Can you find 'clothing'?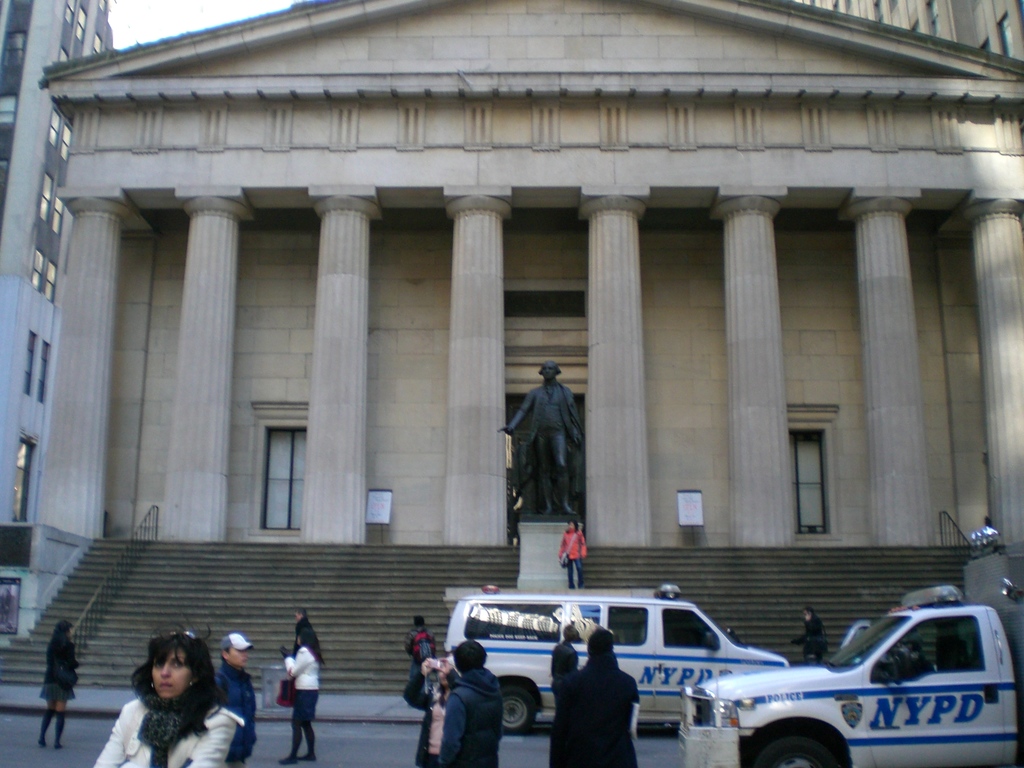
Yes, bounding box: x1=796 y1=619 x2=829 y2=664.
